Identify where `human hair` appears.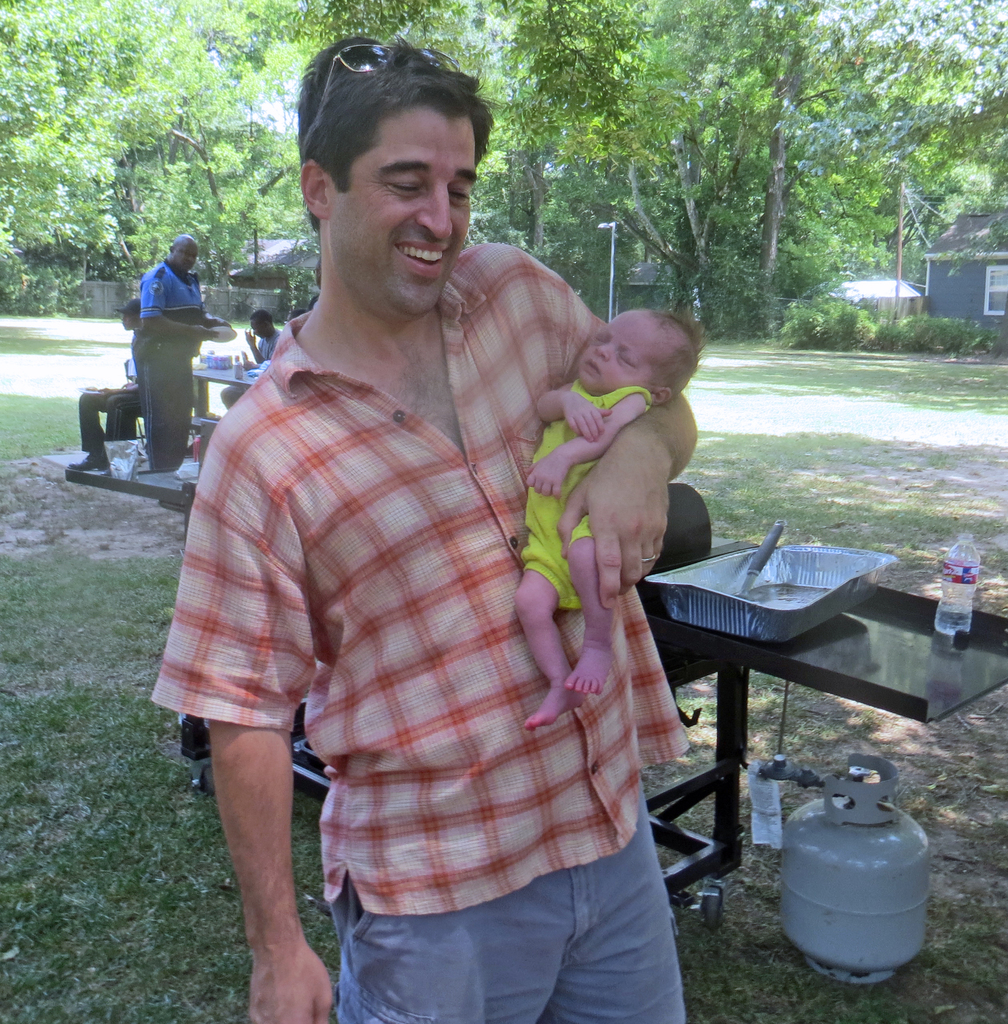
Appears at (left=131, top=310, right=147, bottom=319).
